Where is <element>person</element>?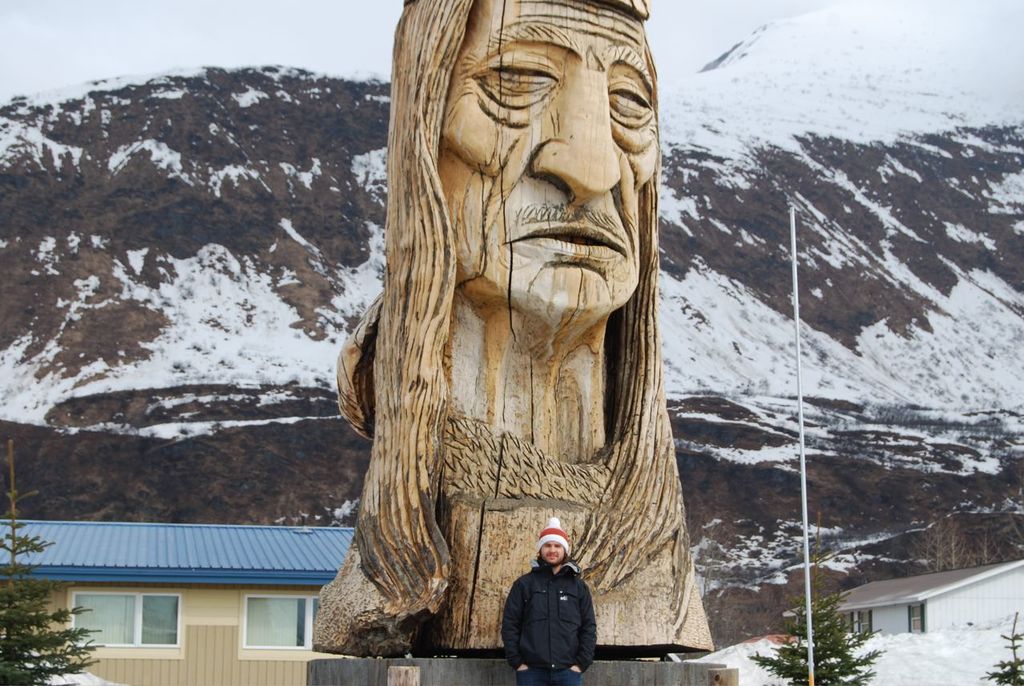
(307, 0, 709, 656).
